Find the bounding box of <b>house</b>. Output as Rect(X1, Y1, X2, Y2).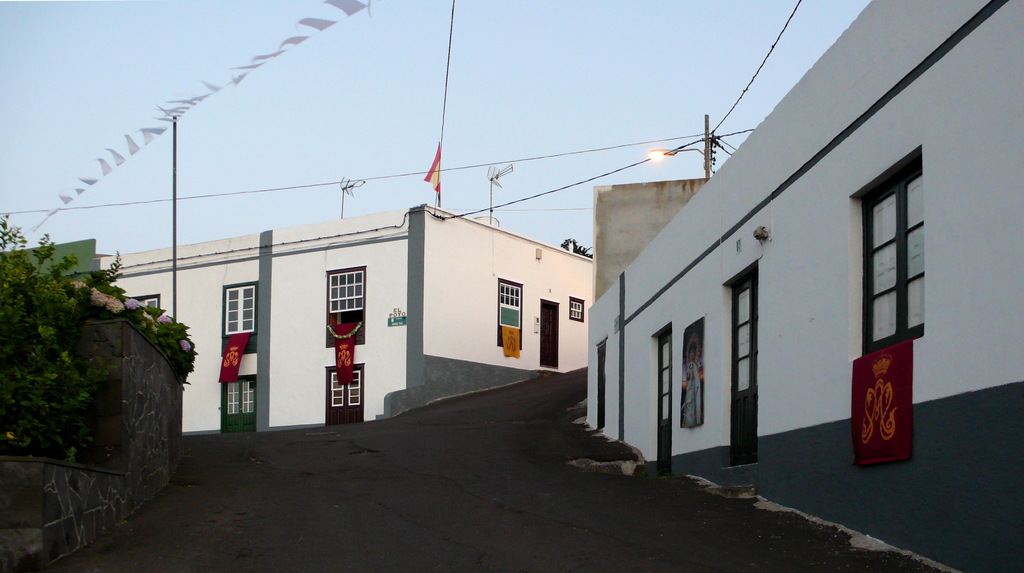
Rect(106, 172, 621, 426).
